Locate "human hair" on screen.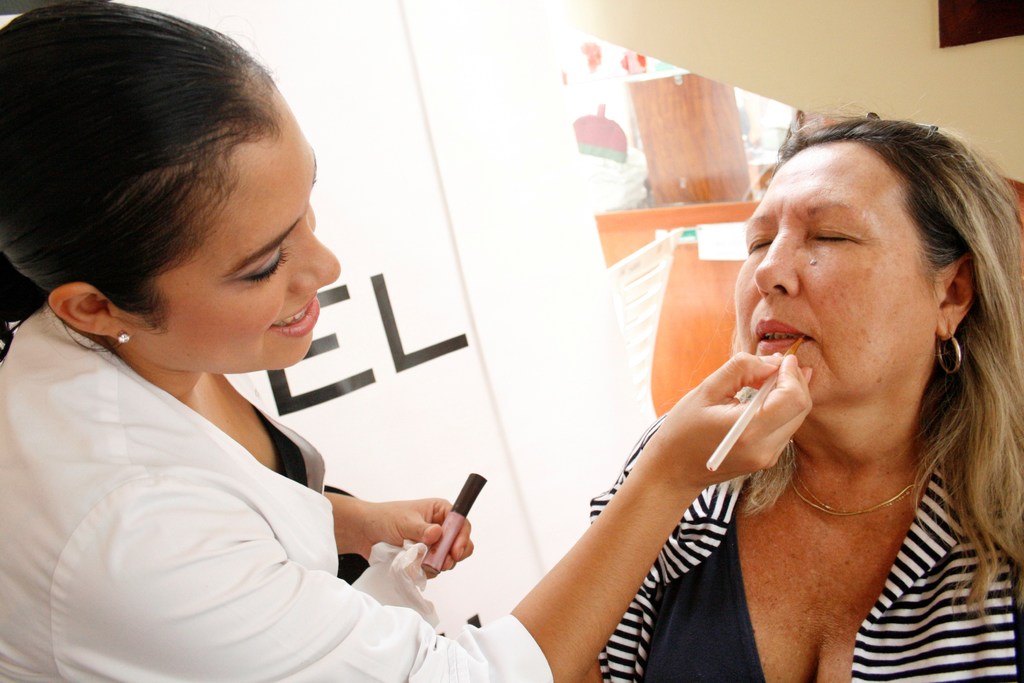
On screen at x1=736 y1=82 x2=1003 y2=553.
